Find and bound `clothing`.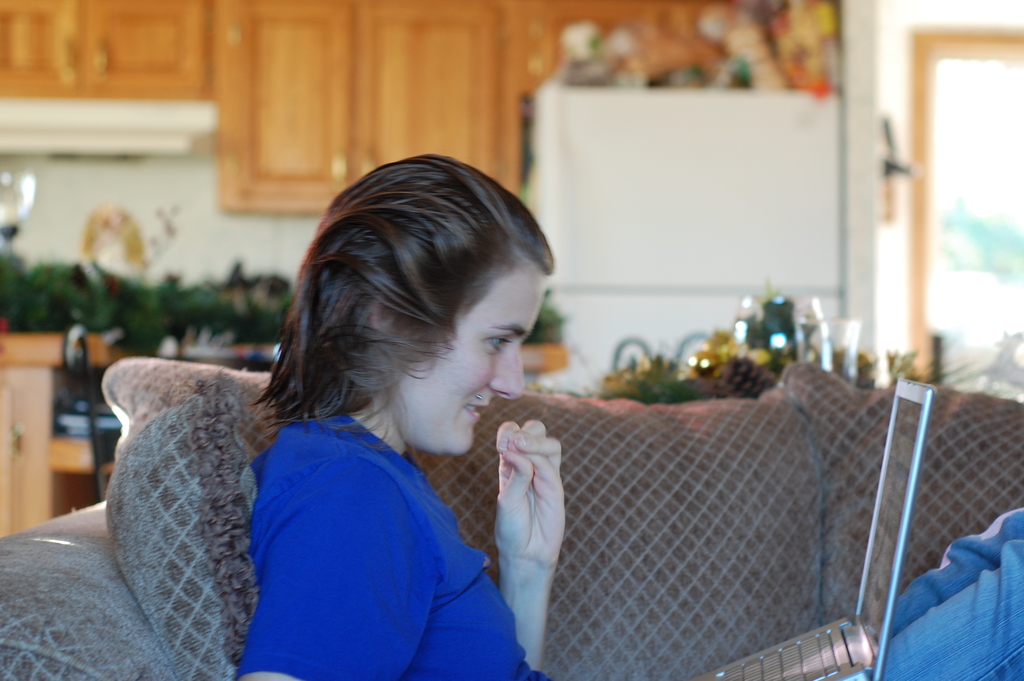
Bound: [left=208, top=377, right=611, bottom=680].
